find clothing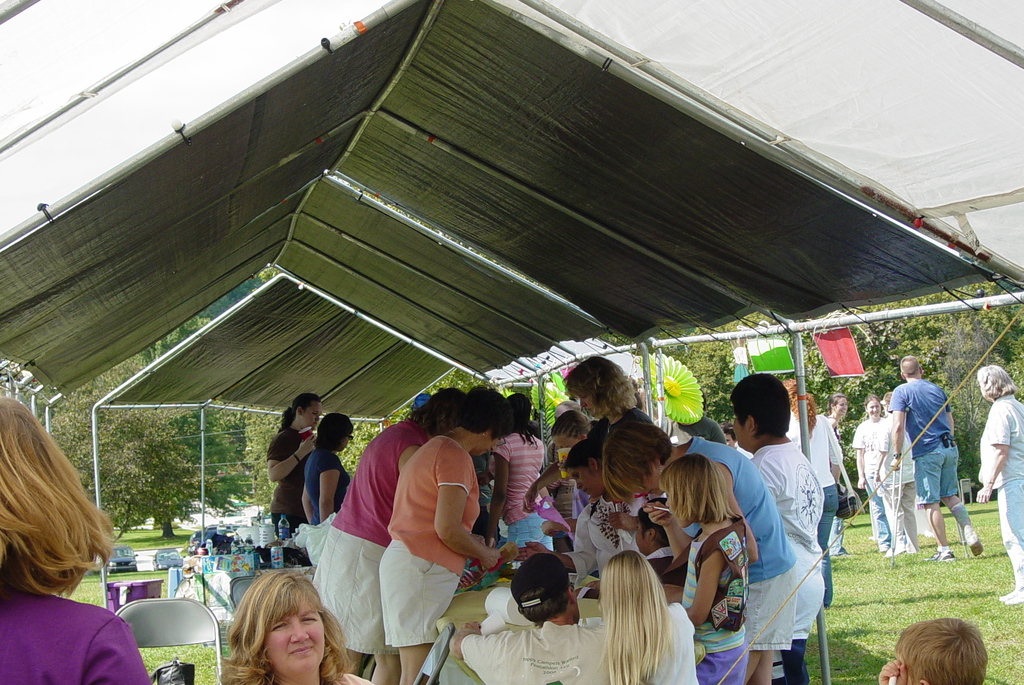
box(763, 435, 825, 684)
